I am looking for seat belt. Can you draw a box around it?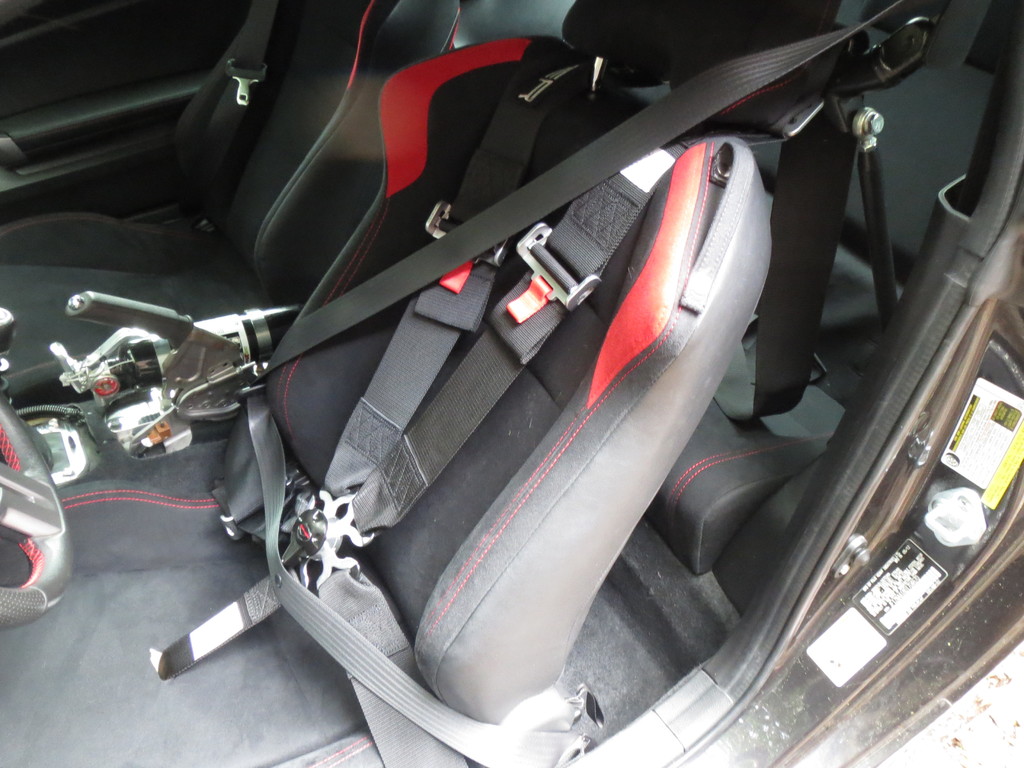
Sure, the bounding box is <bbox>705, 92, 890, 429</bbox>.
